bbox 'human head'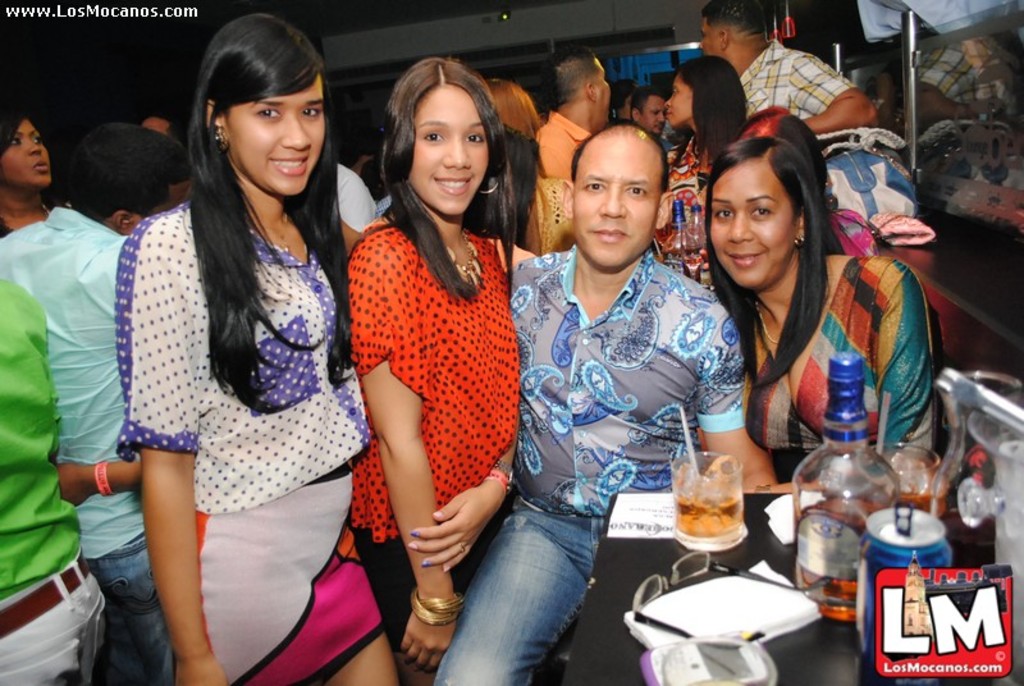
<box>609,81,635,120</box>
